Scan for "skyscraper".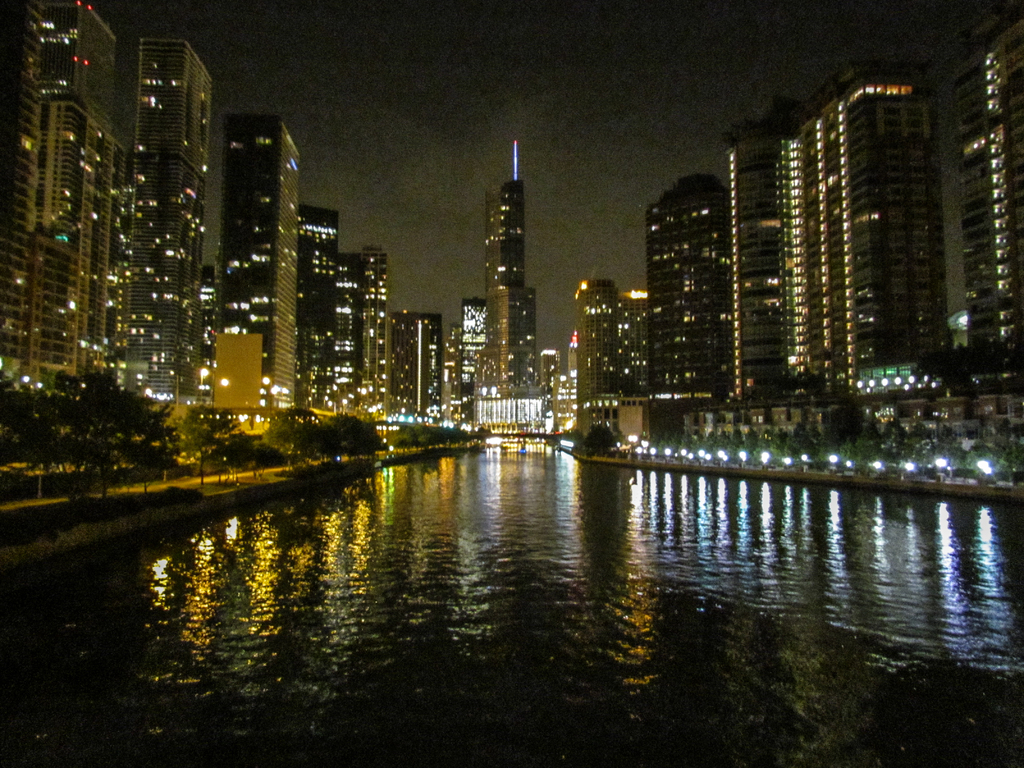
Scan result: 780/65/947/394.
